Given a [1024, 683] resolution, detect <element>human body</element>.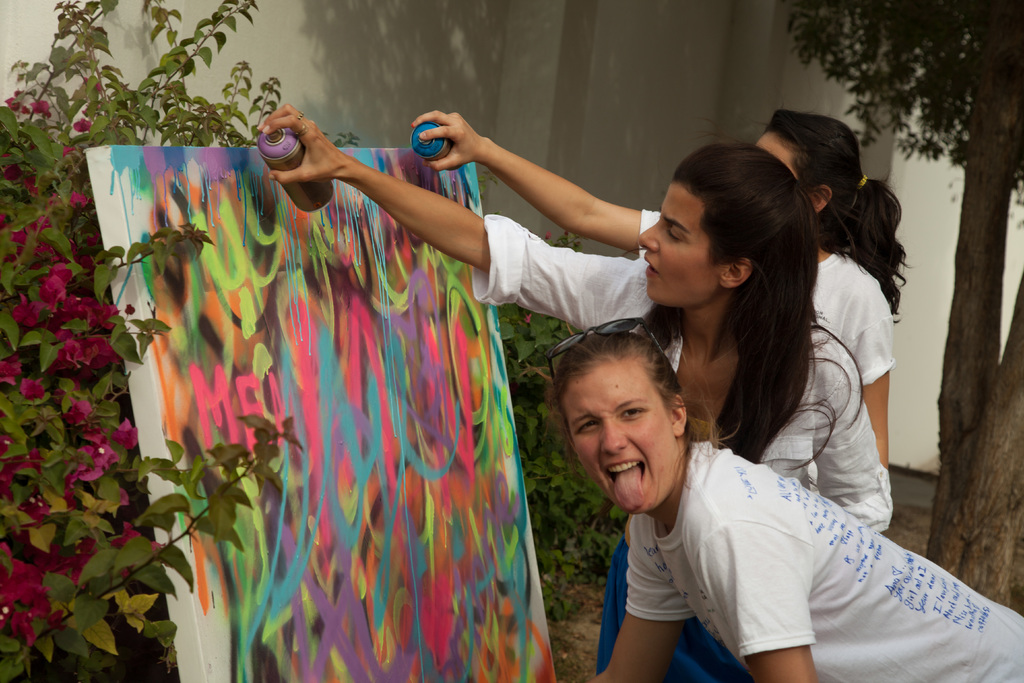
(left=410, top=98, right=919, bottom=328).
